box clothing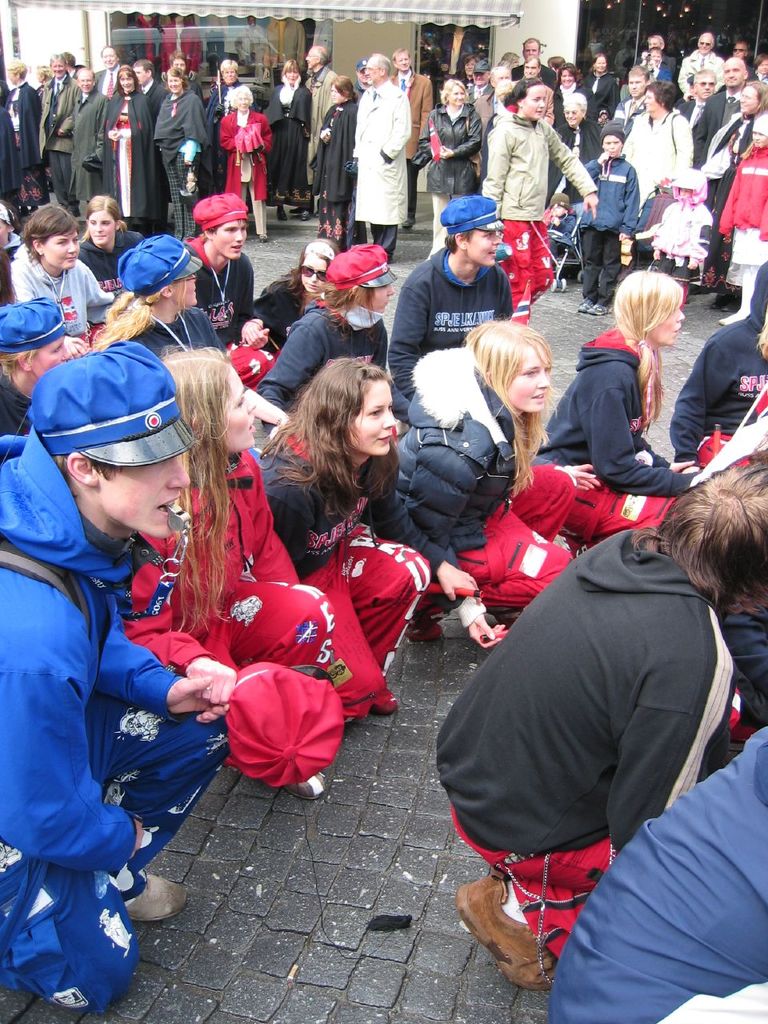
crop(108, 74, 157, 216)
